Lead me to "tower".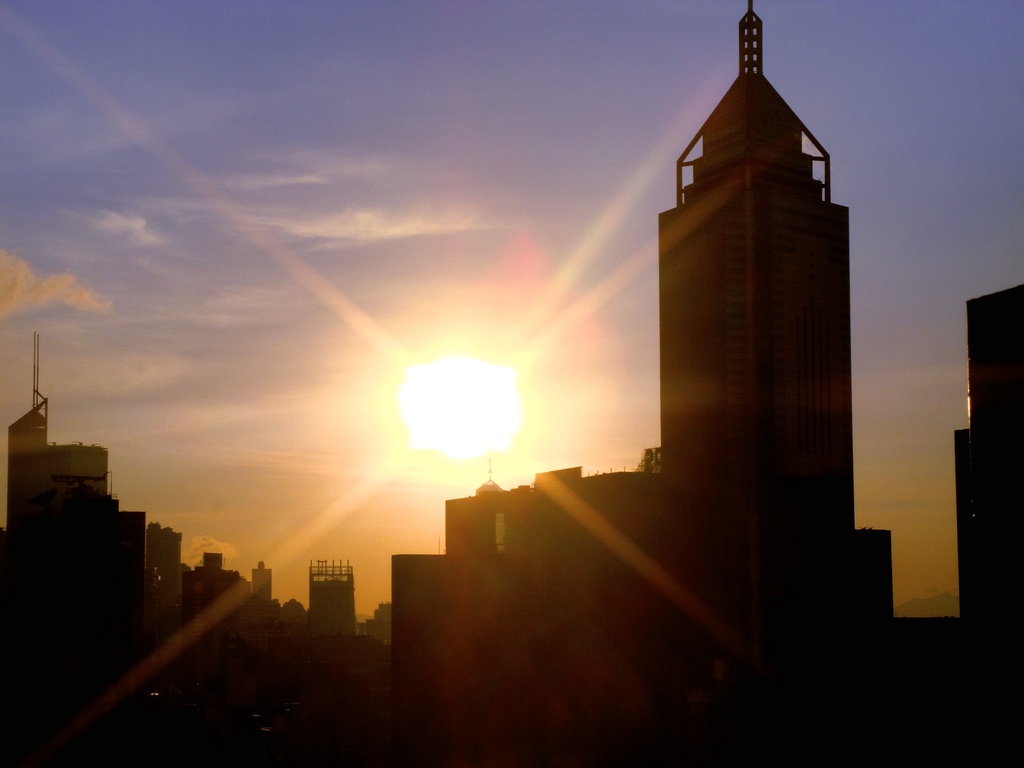
Lead to <box>0,399,117,617</box>.
